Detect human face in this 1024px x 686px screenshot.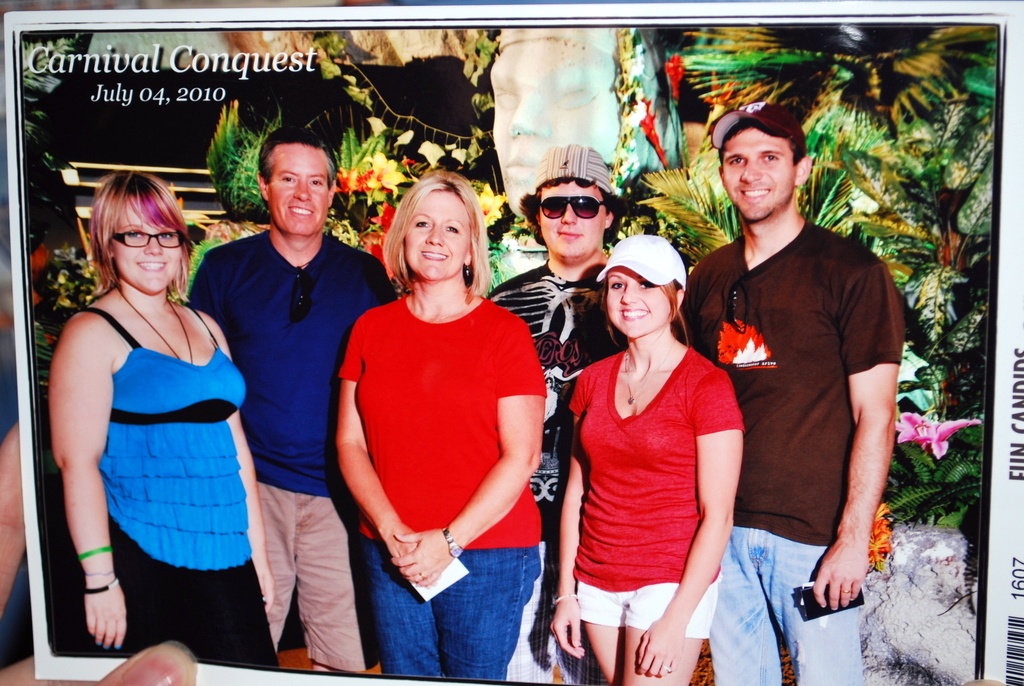
Detection: [x1=607, y1=267, x2=676, y2=342].
